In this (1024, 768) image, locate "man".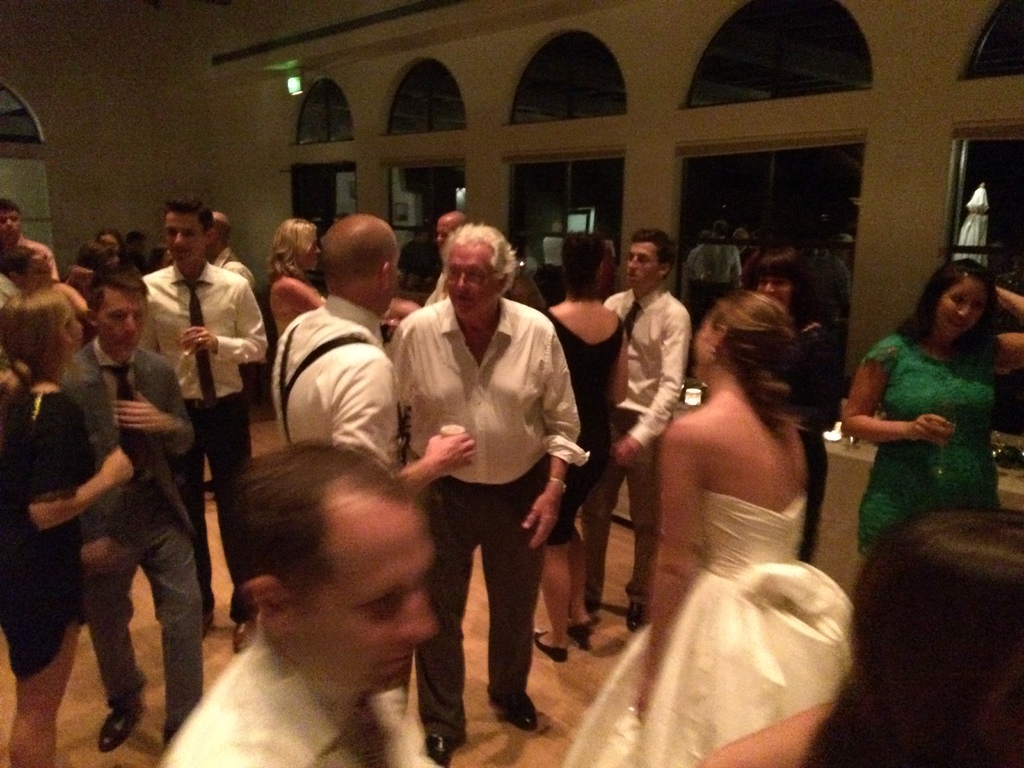
Bounding box: (left=138, top=196, right=271, bottom=648).
